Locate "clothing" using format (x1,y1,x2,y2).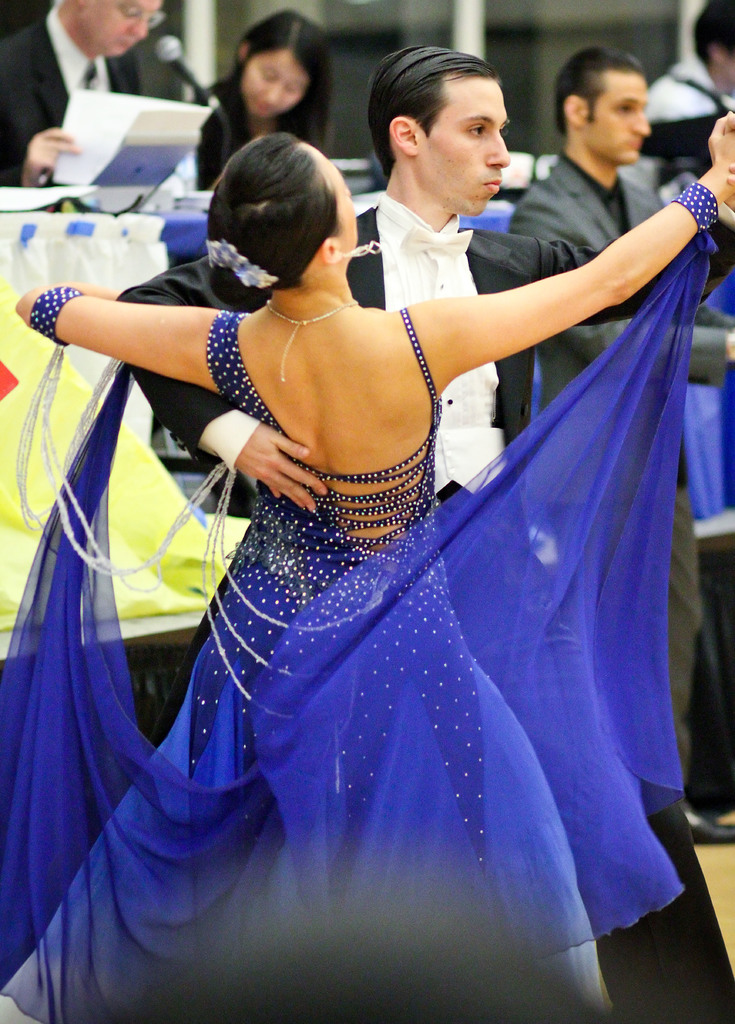
(0,3,190,194).
